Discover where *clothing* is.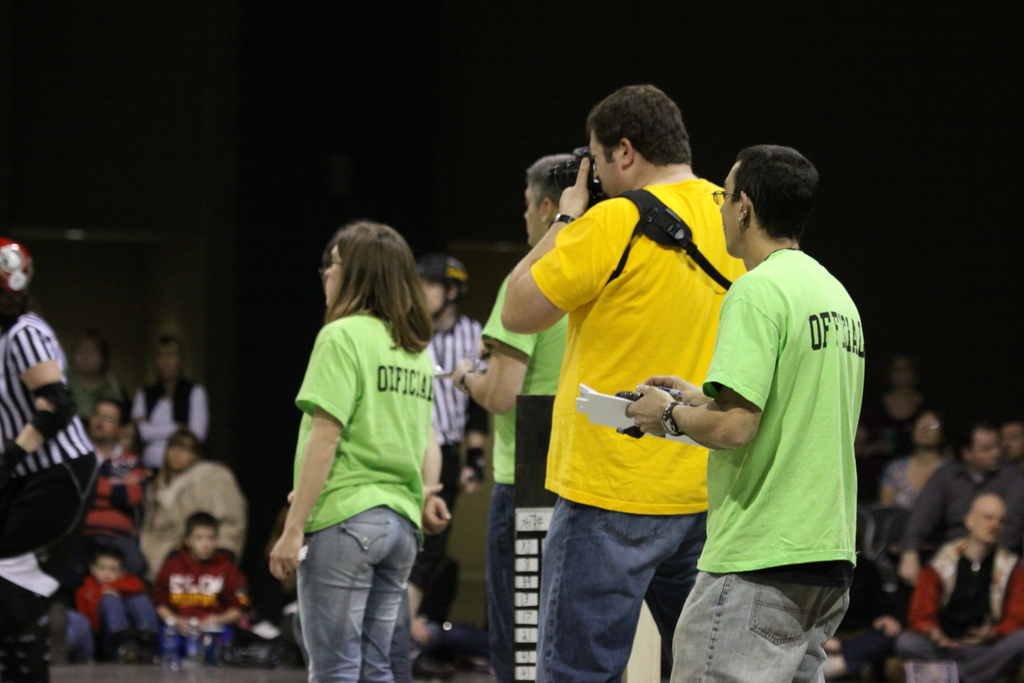
Discovered at region(902, 457, 1023, 572).
